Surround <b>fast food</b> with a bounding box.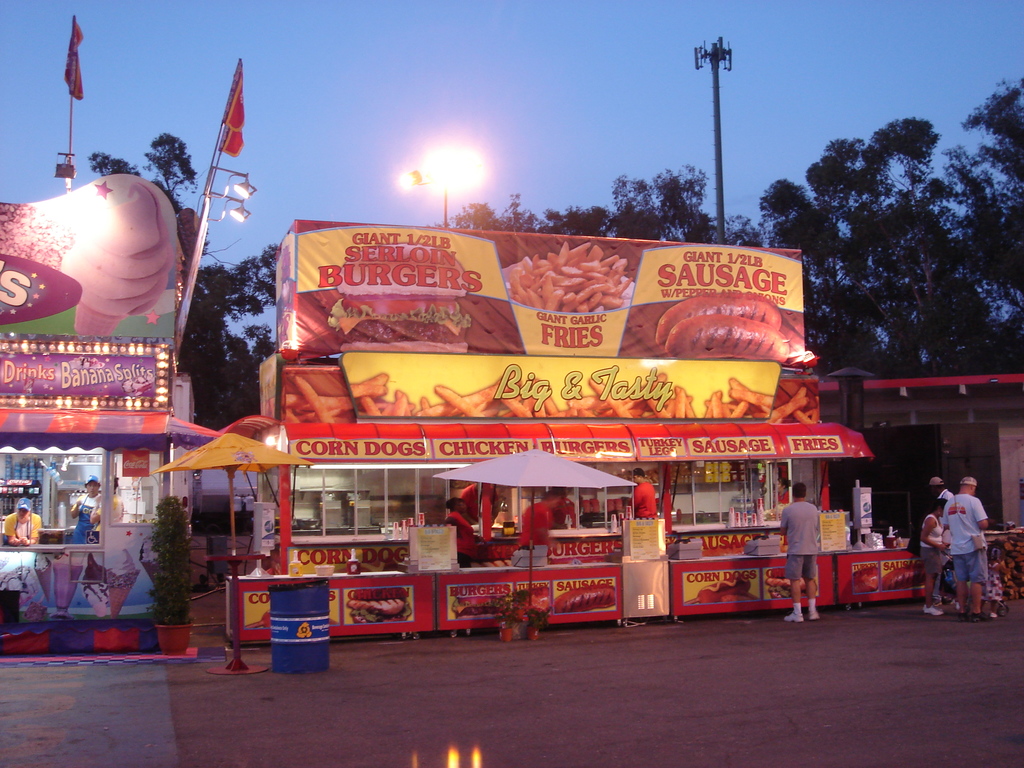
[850, 564, 877, 590].
